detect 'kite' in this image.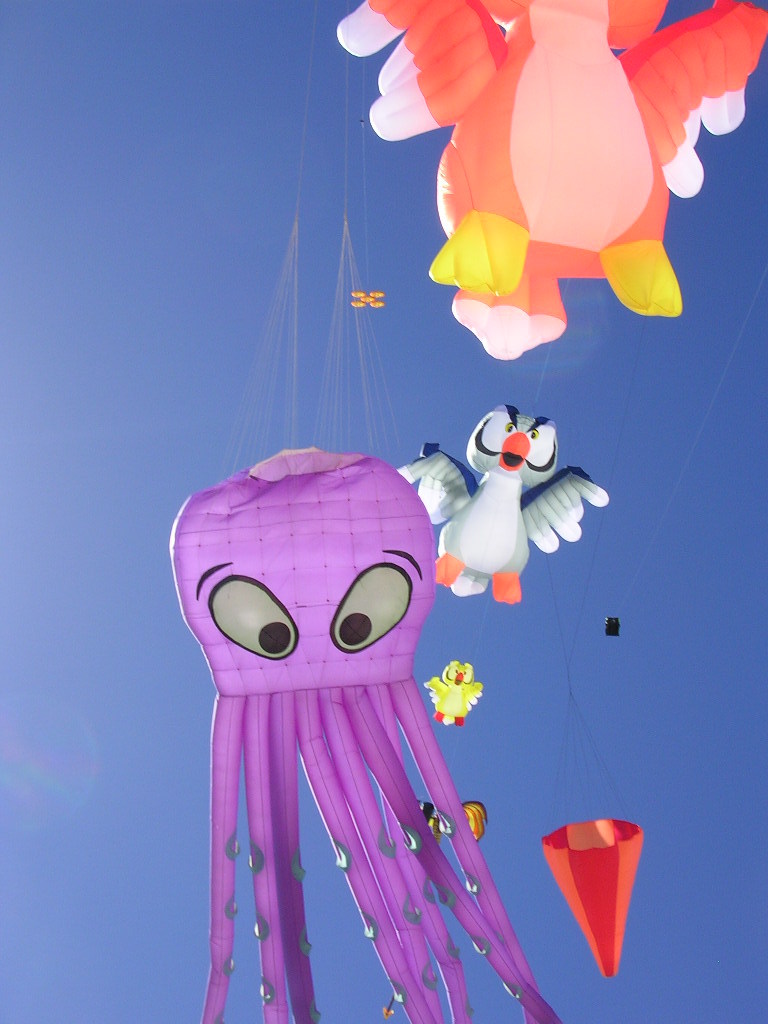
Detection: (167, 446, 564, 1023).
